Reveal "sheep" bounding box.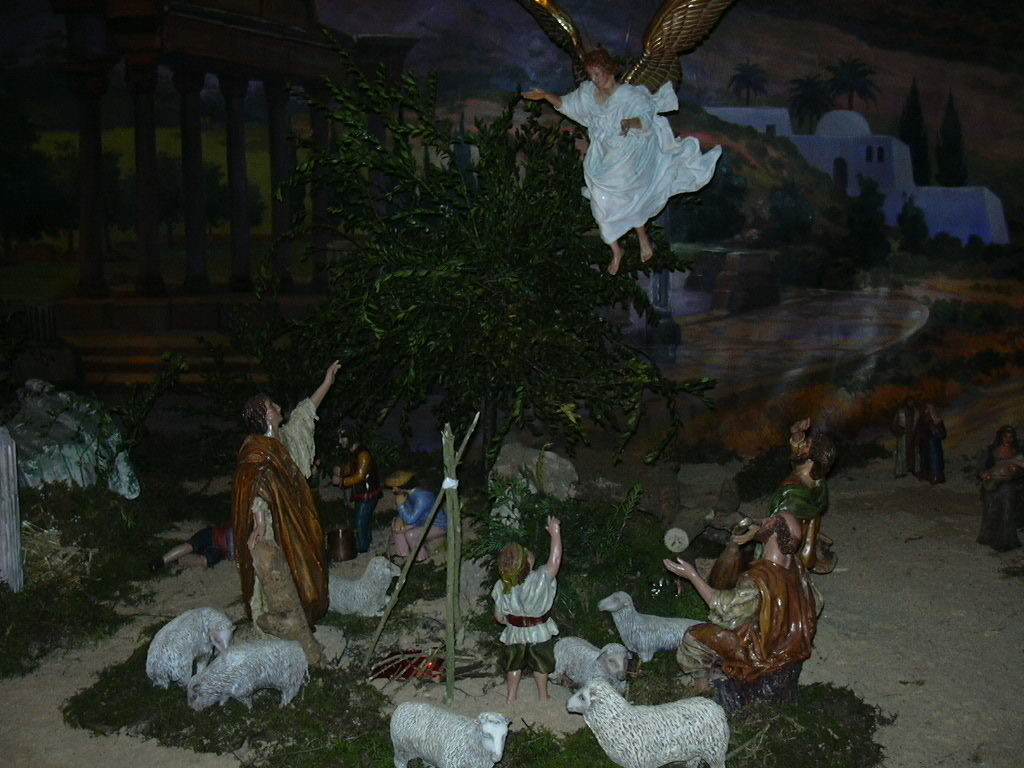
Revealed: bbox(568, 679, 730, 767).
